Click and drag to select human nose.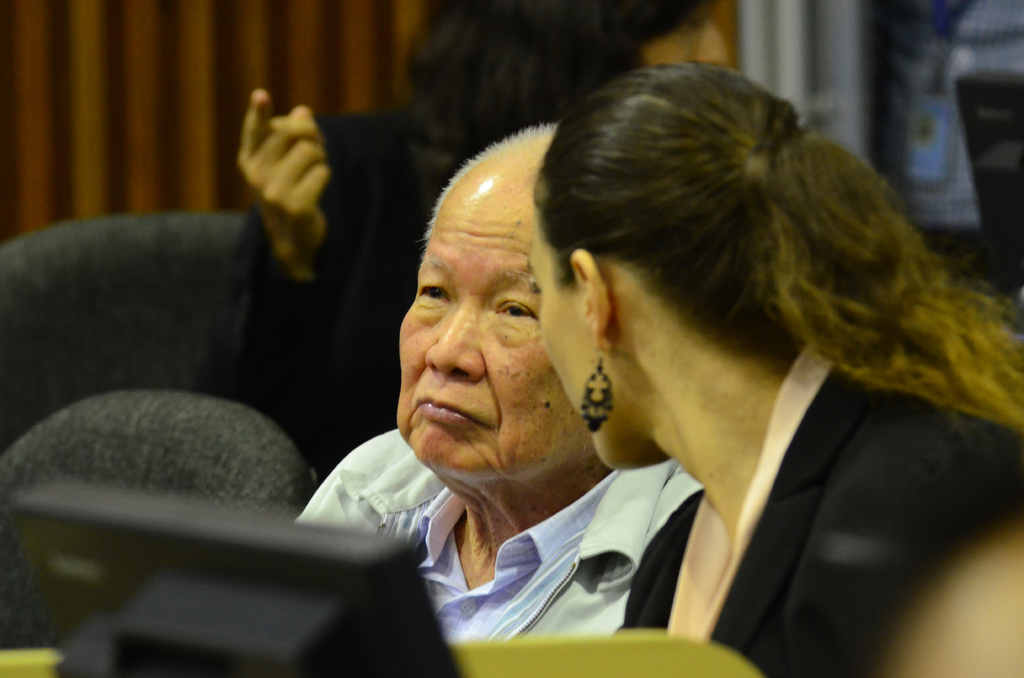
Selection: <bbox>420, 300, 486, 379</bbox>.
